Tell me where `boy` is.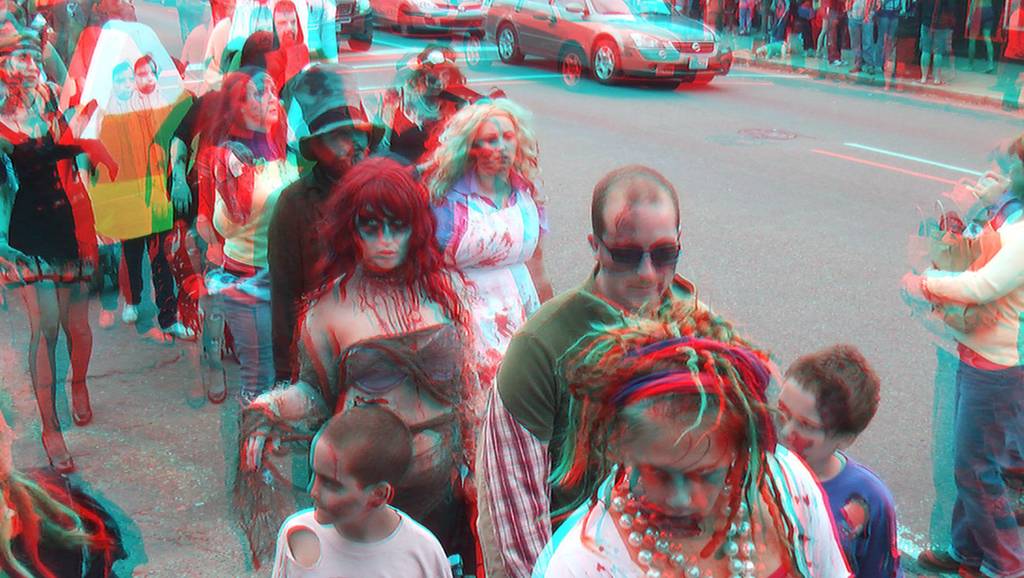
`boy` is at 275:405:460:577.
